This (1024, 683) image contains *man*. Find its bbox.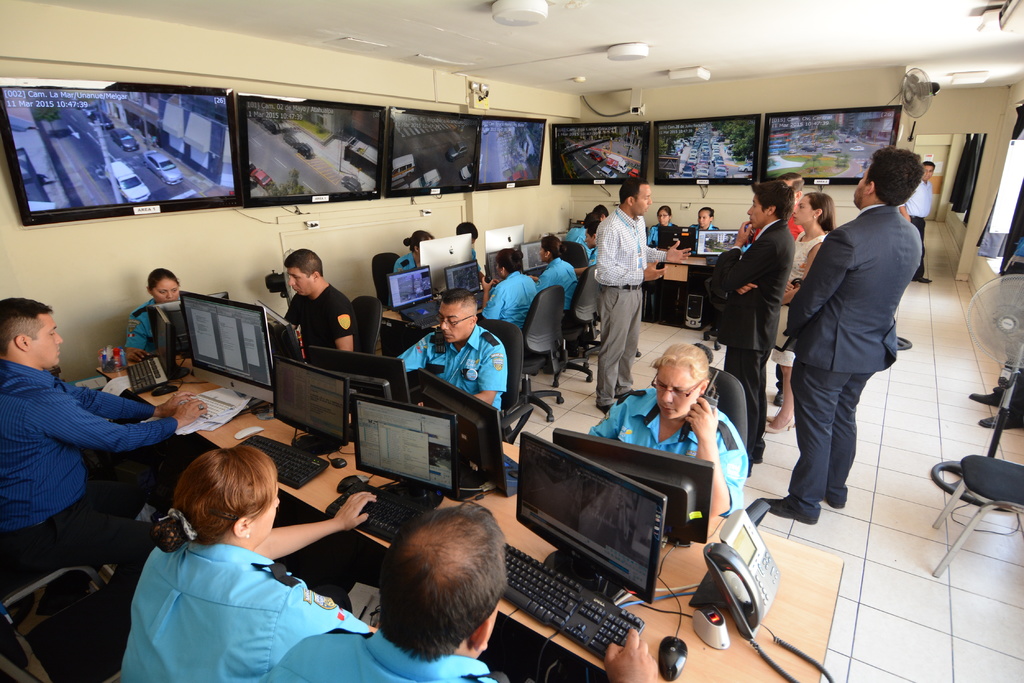
[x1=896, y1=158, x2=936, y2=284].
